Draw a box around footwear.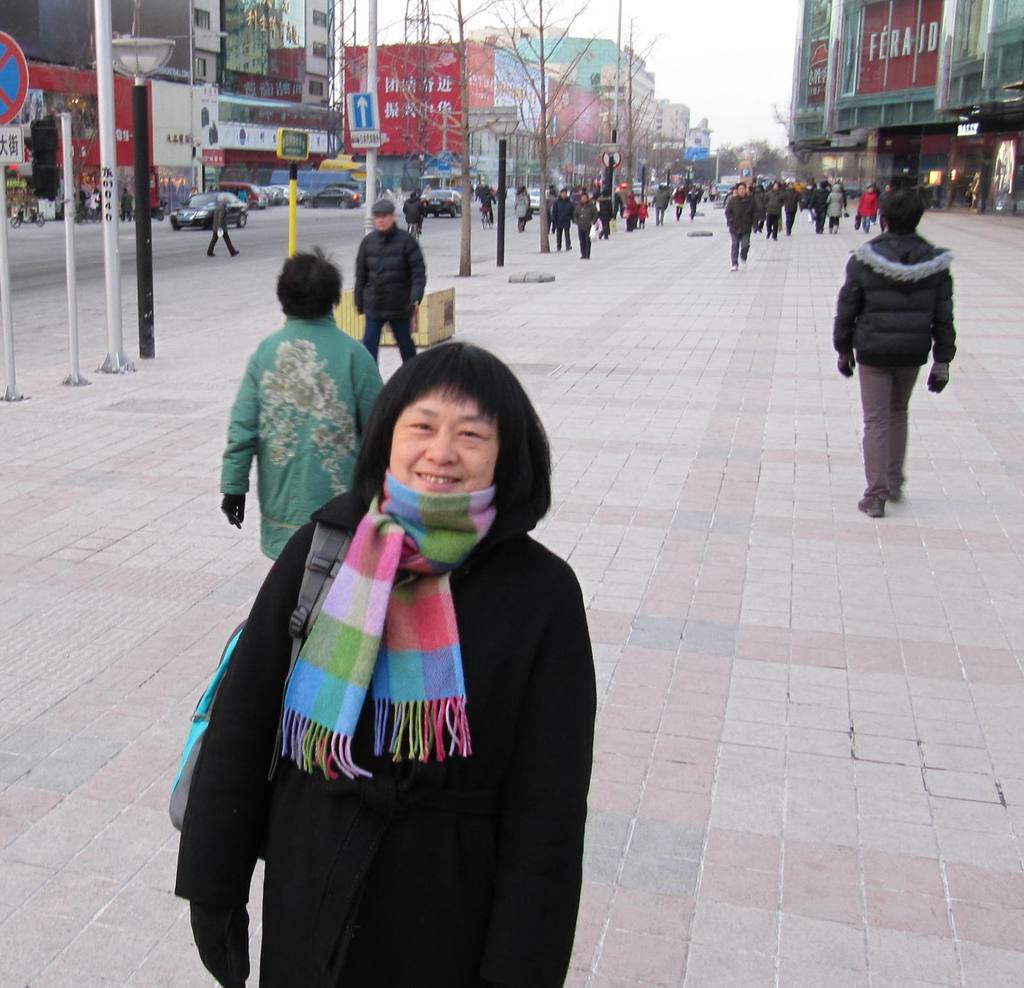
[x1=730, y1=263, x2=736, y2=270].
